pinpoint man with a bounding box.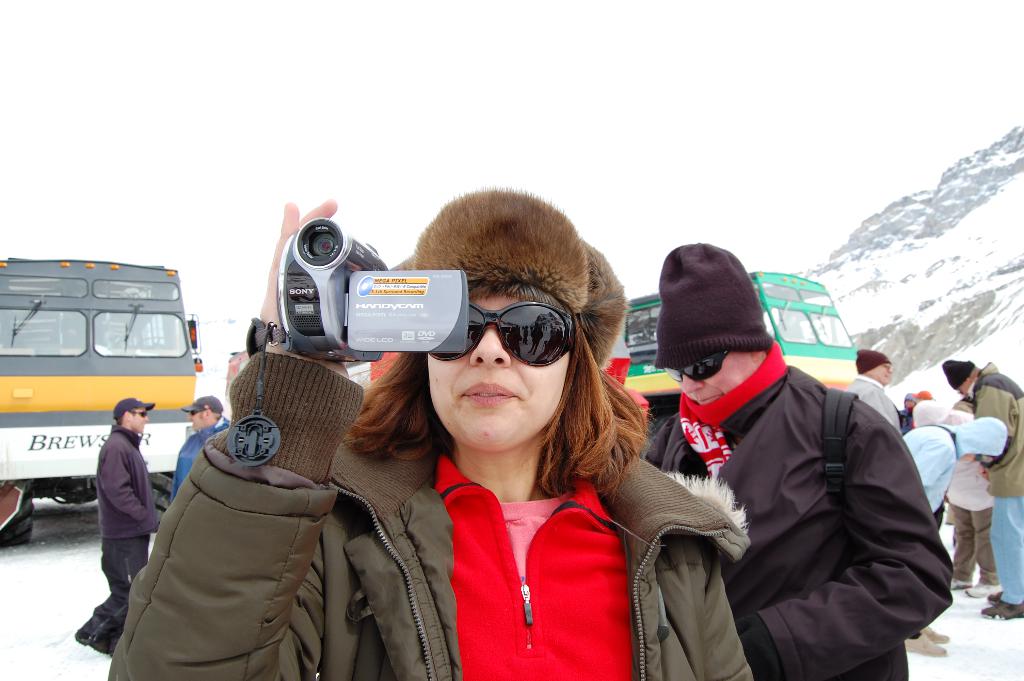
69,394,163,657.
